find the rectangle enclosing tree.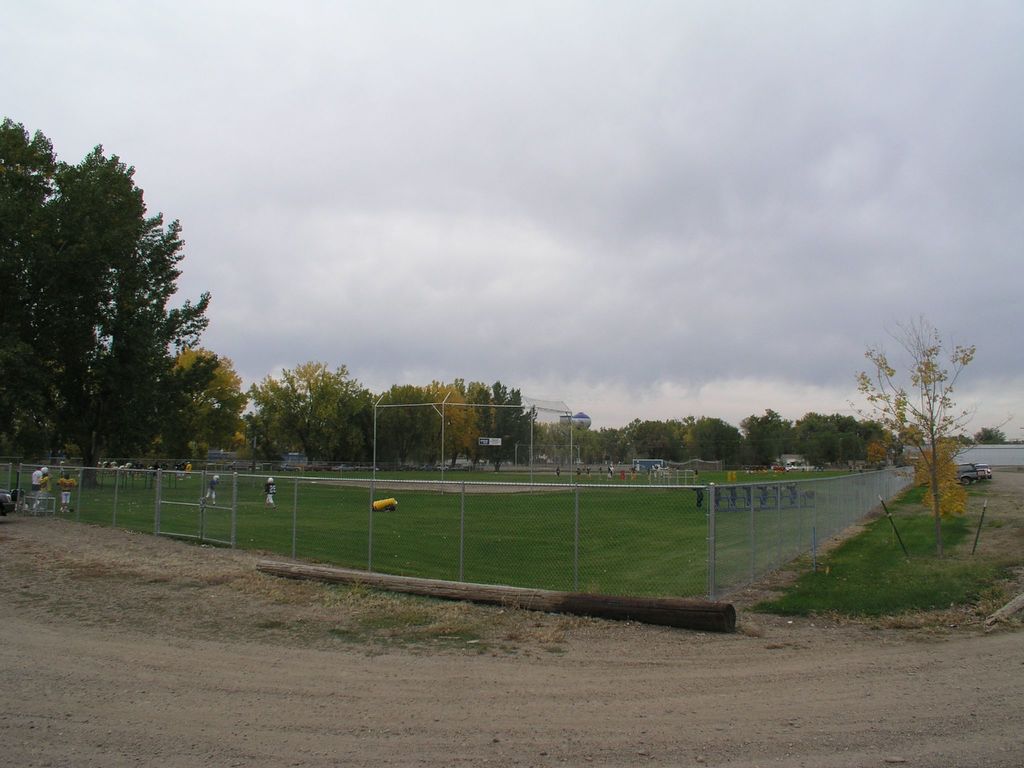
box=[166, 347, 255, 461].
